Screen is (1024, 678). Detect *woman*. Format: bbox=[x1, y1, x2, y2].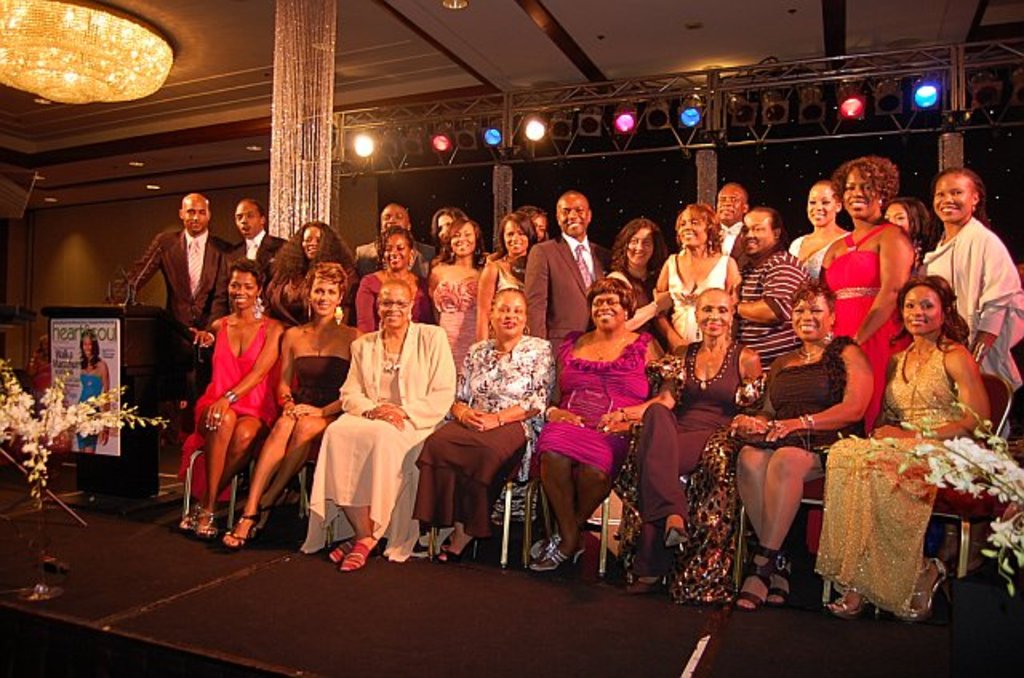
bbox=[410, 269, 571, 572].
